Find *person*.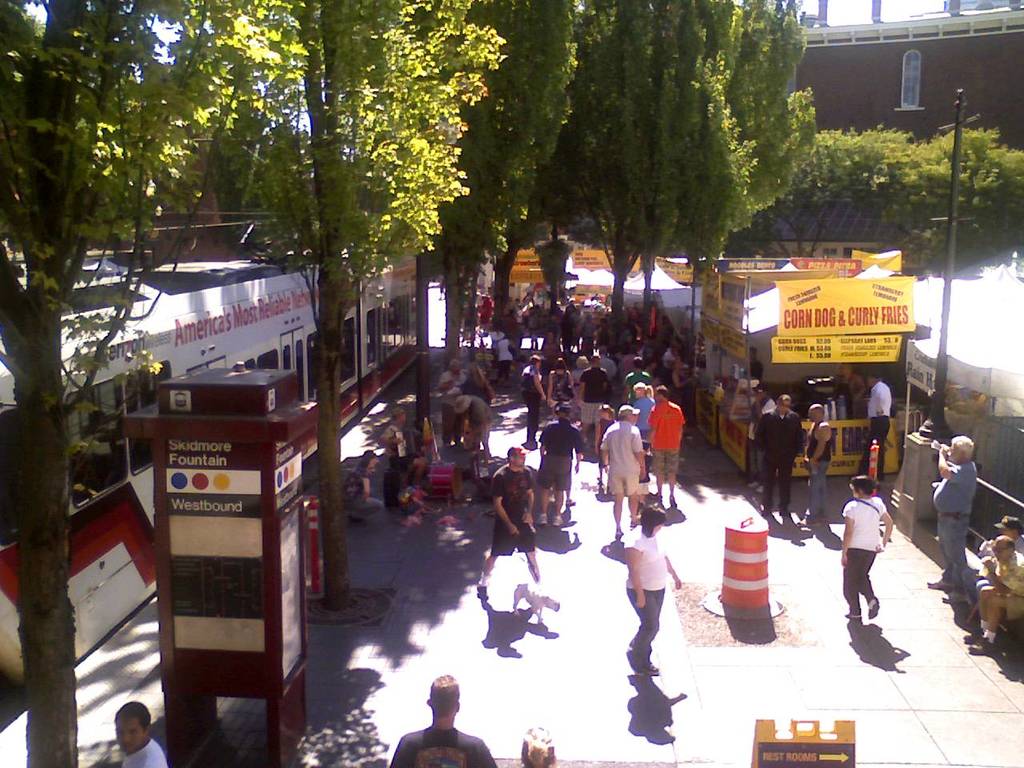
752,391,800,517.
